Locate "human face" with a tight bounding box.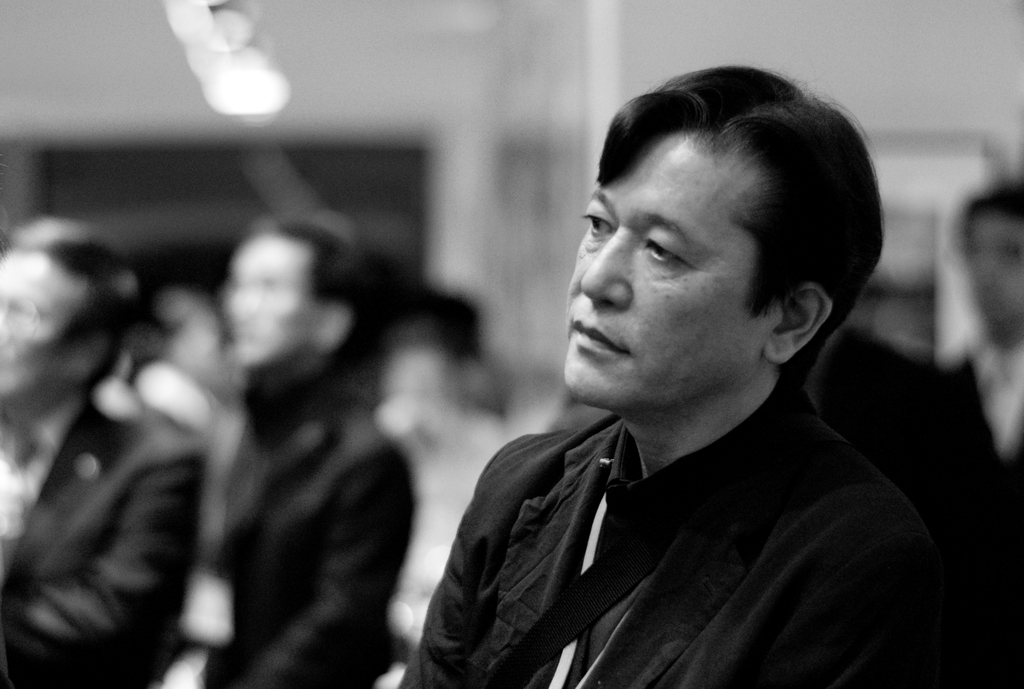
{"x1": 963, "y1": 214, "x2": 1023, "y2": 328}.
